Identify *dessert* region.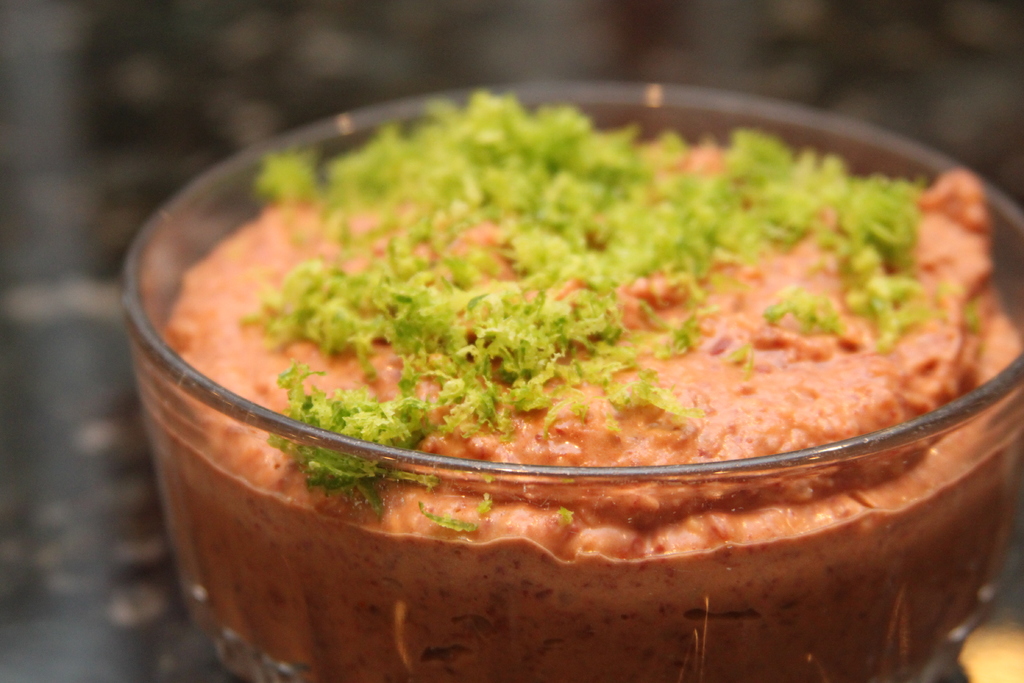
Region: box(158, 88, 1023, 682).
